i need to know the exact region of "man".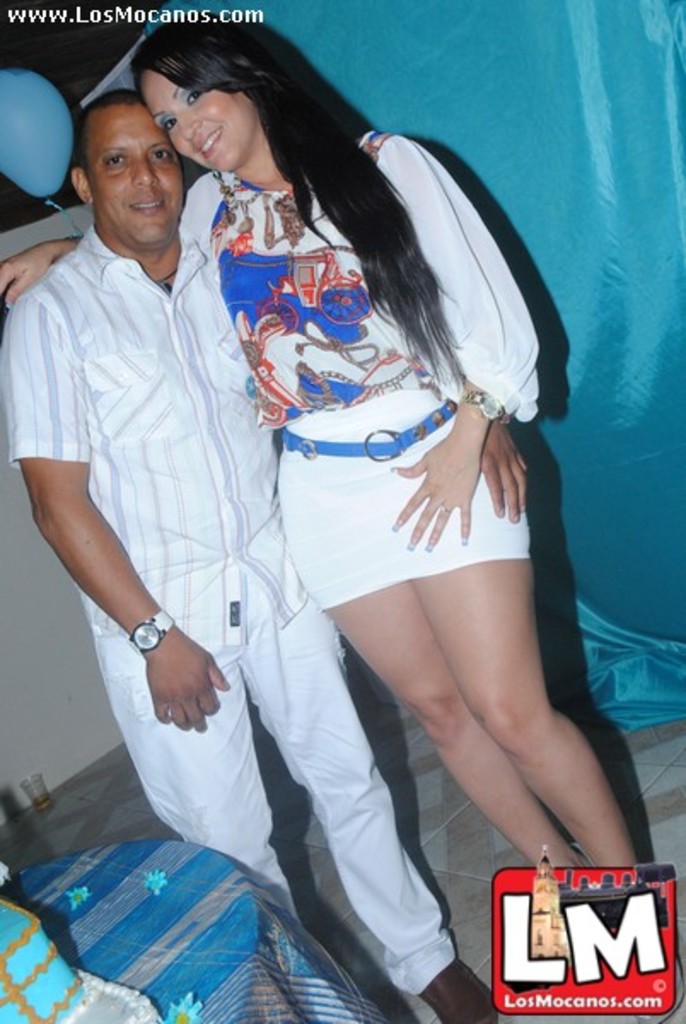
Region: <region>0, 89, 529, 1022</region>.
